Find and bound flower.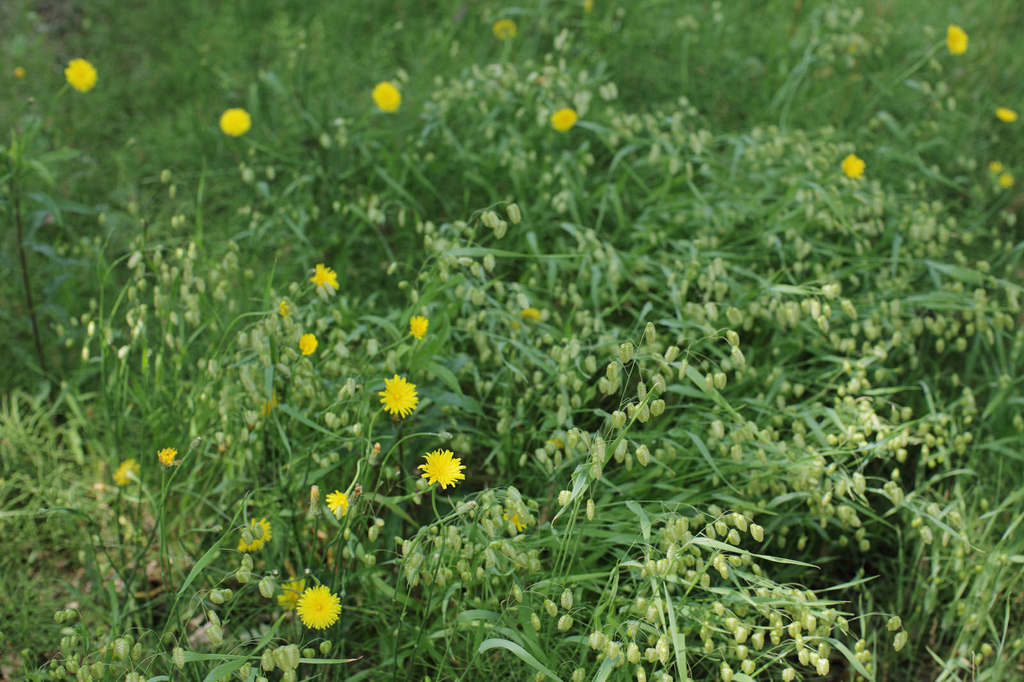
Bound: select_region(112, 455, 141, 486).
